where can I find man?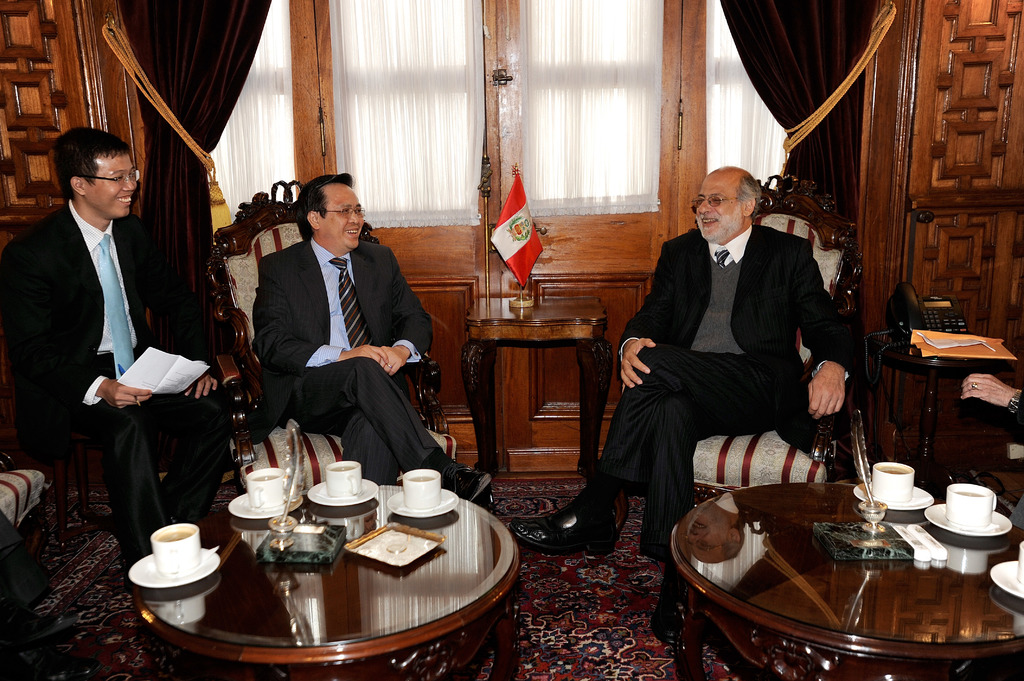
You can find it at bbox=(249, 172, 499, 506).
